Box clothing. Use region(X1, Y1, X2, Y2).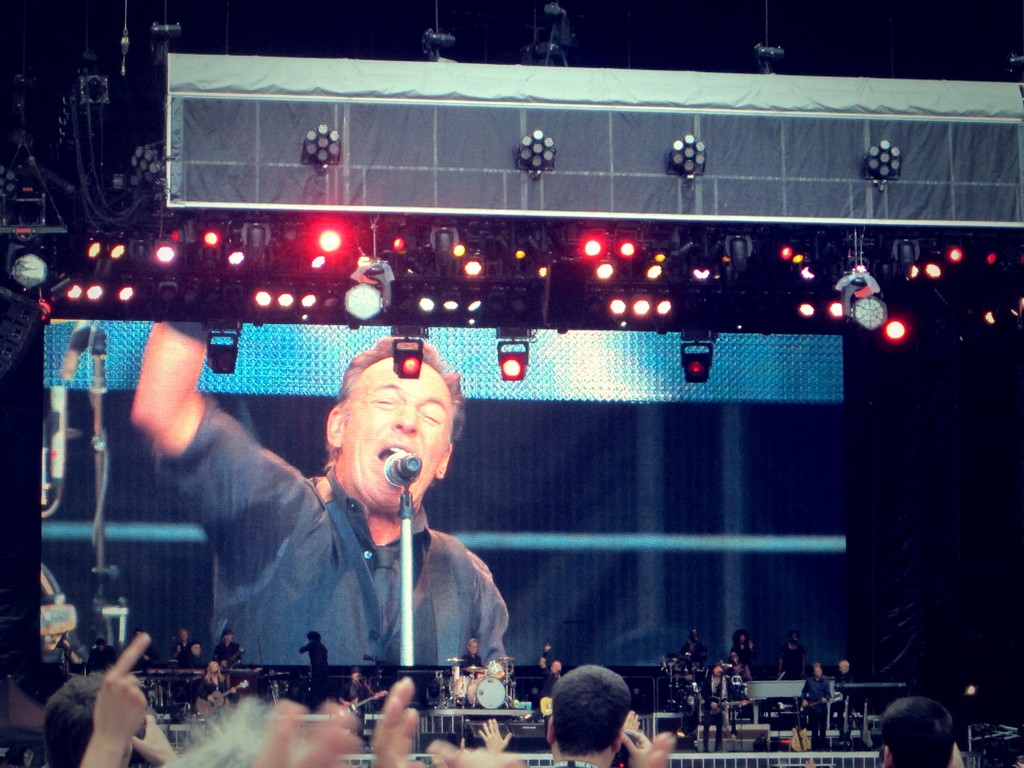
region(537, 668, 558, 694).
